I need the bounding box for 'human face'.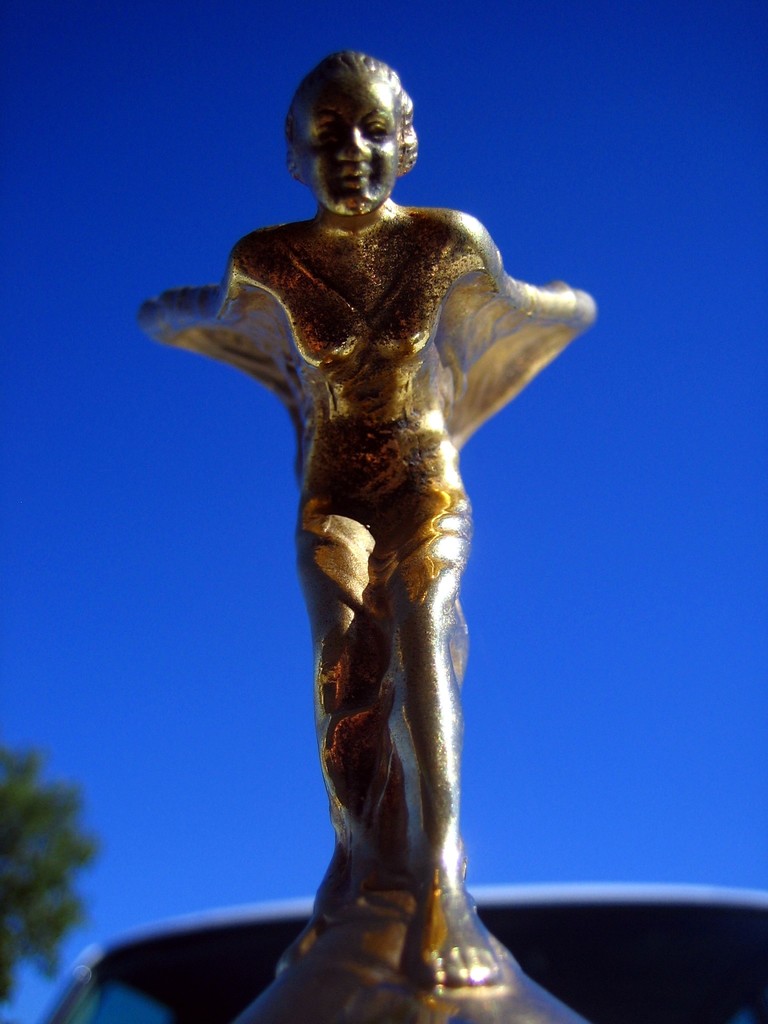
Here it is: rect(296, 79, 397, 216).
